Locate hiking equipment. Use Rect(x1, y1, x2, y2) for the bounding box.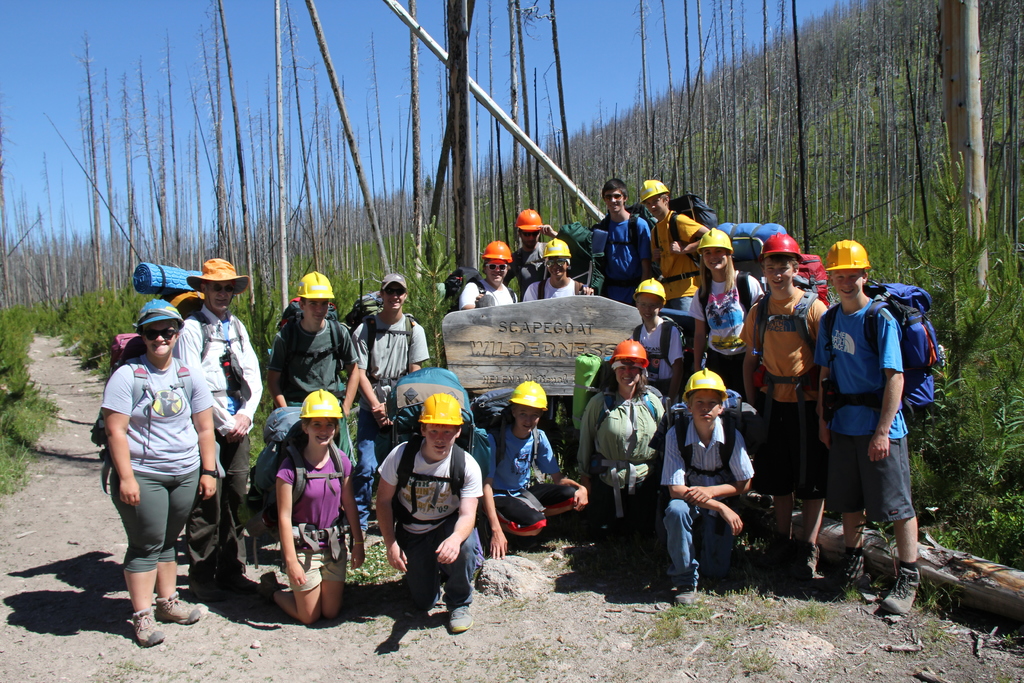
Rect(127, 257, 246, 368).
